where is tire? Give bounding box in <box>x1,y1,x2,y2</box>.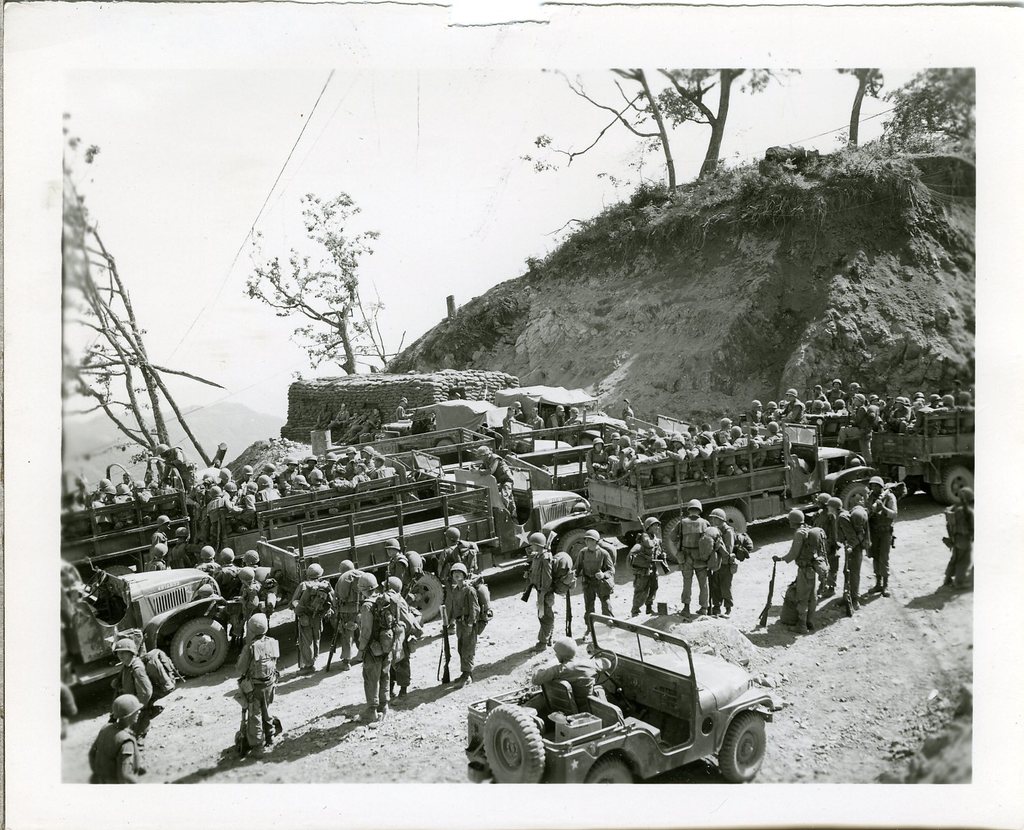
<box>577,437,591,450</box>.
